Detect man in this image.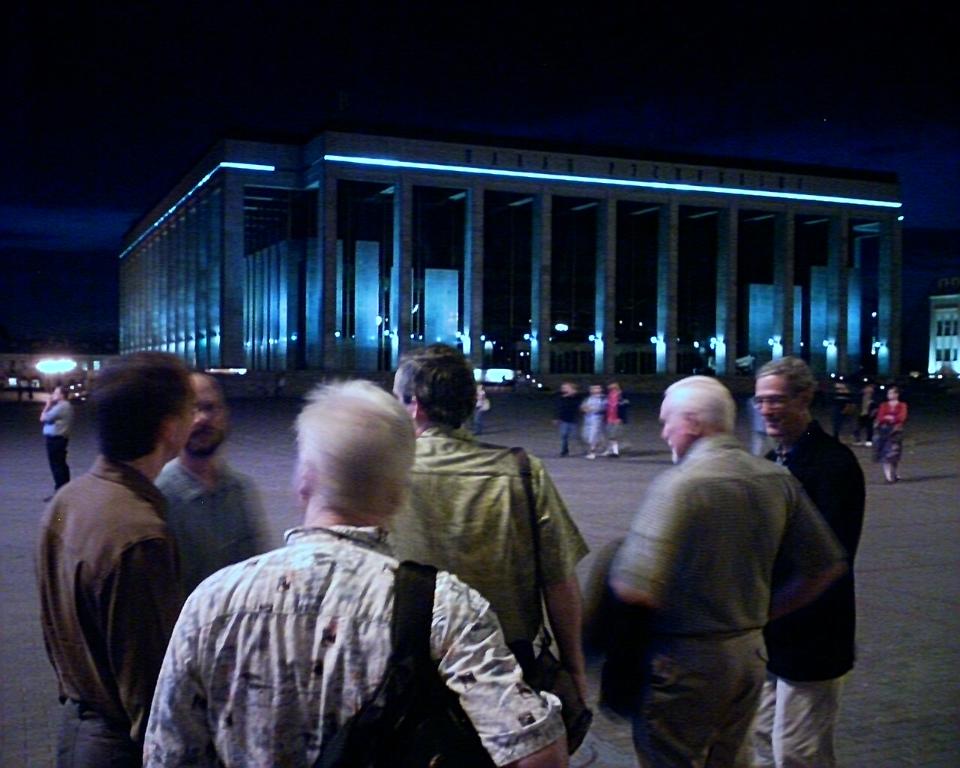
Detection: BBox(152, 366, 276, 587).
